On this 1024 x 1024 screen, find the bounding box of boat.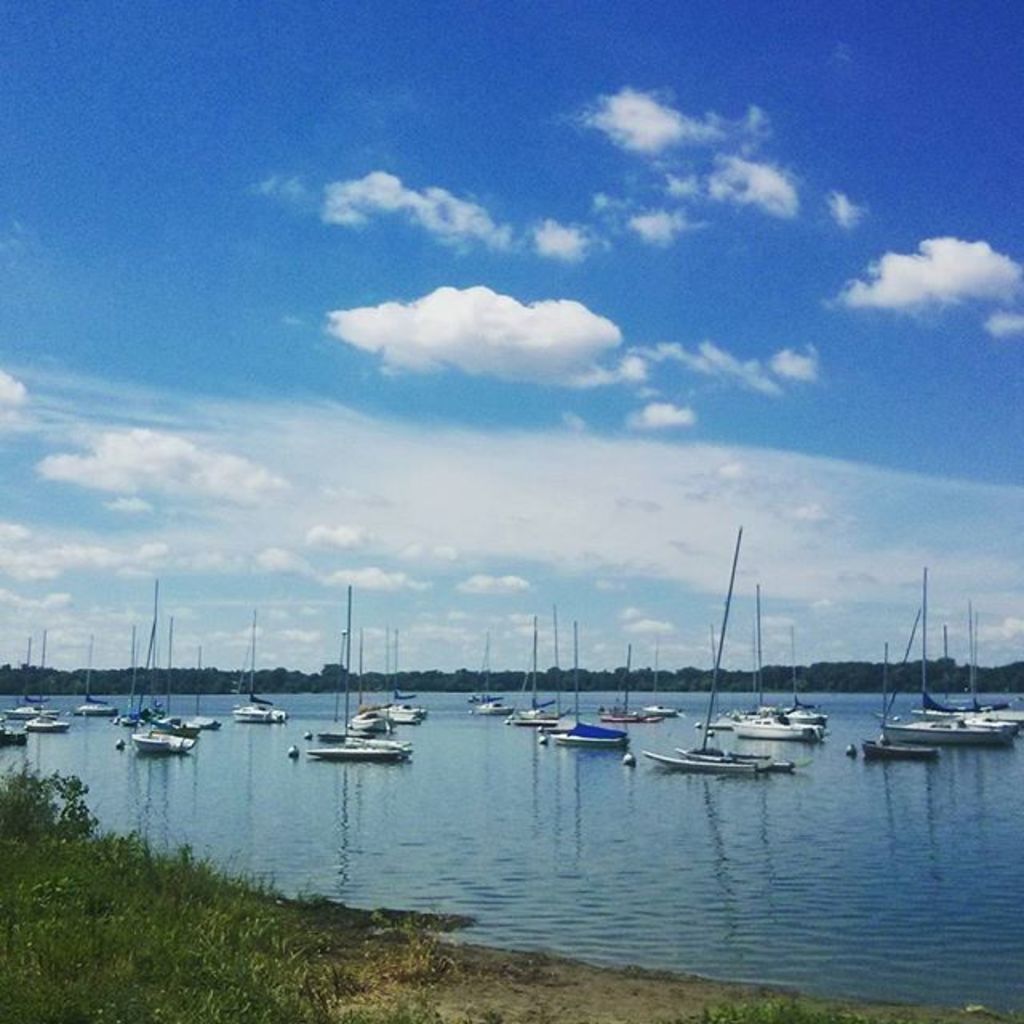
Bounding box: 0,621,40,718.
